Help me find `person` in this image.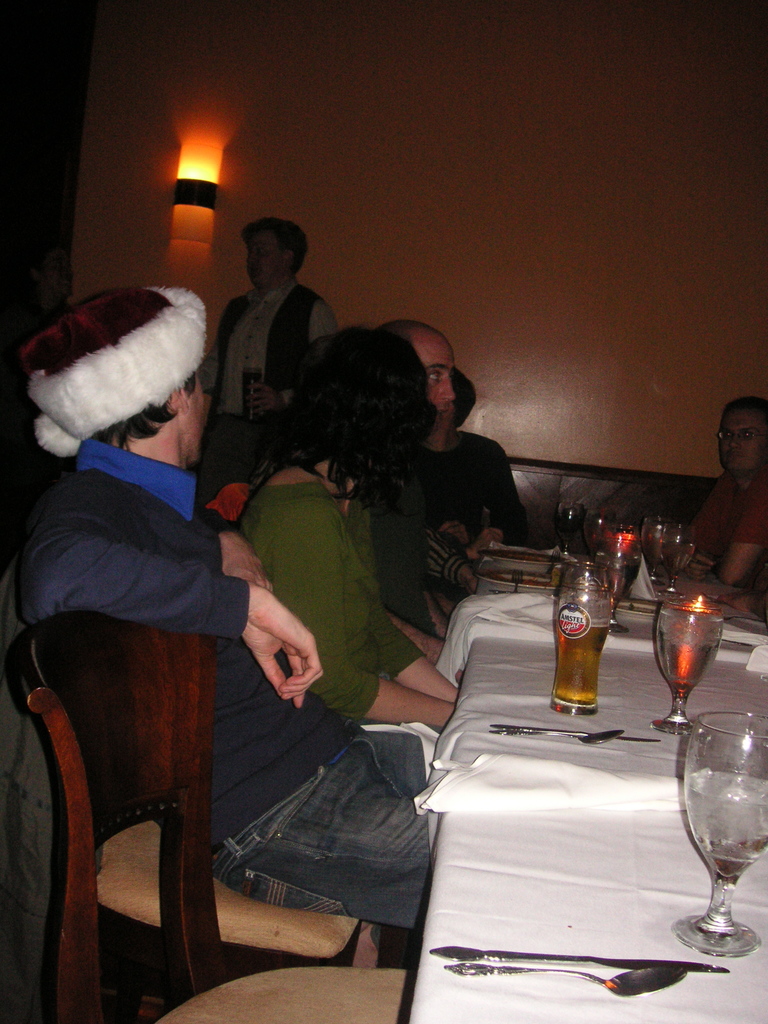
Found it: x1=223, y1=327, x2=465, y2=740.
